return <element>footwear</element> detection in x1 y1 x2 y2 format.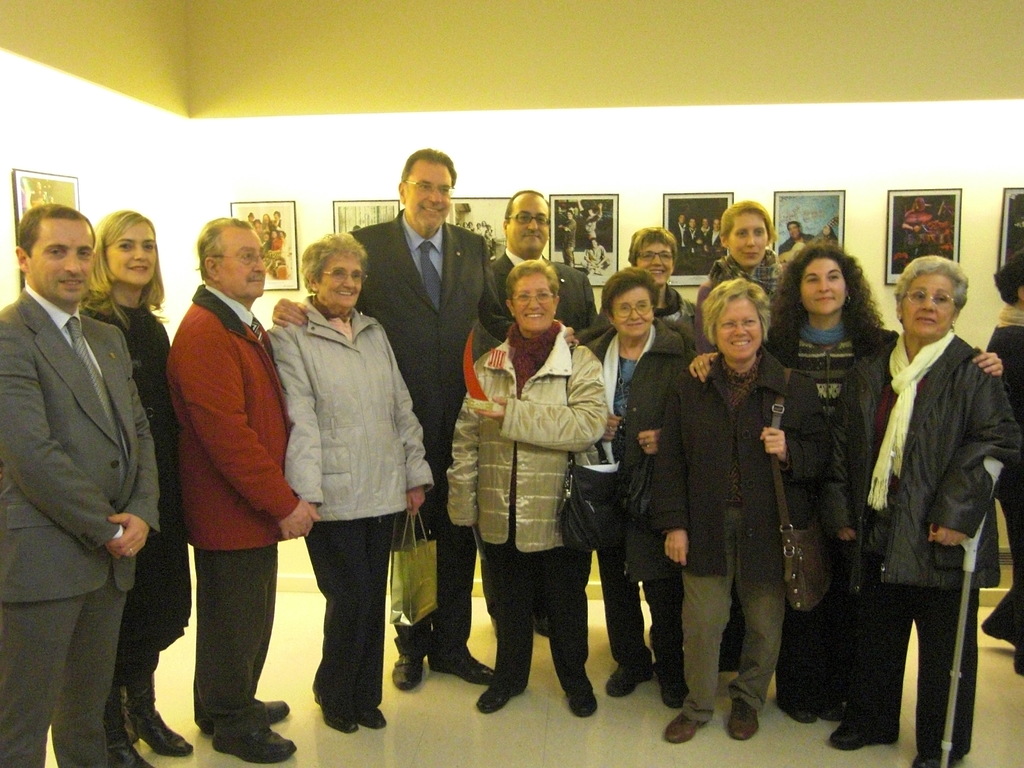
211 730 293 765.
